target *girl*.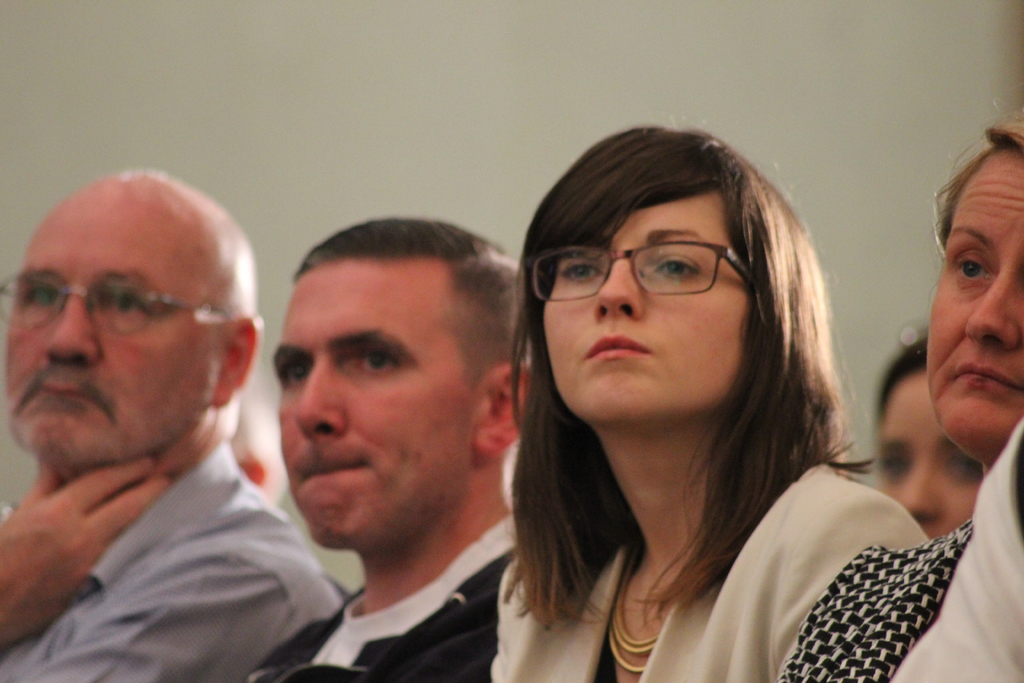
Target region: select_region(483, 113, 933, 682).
